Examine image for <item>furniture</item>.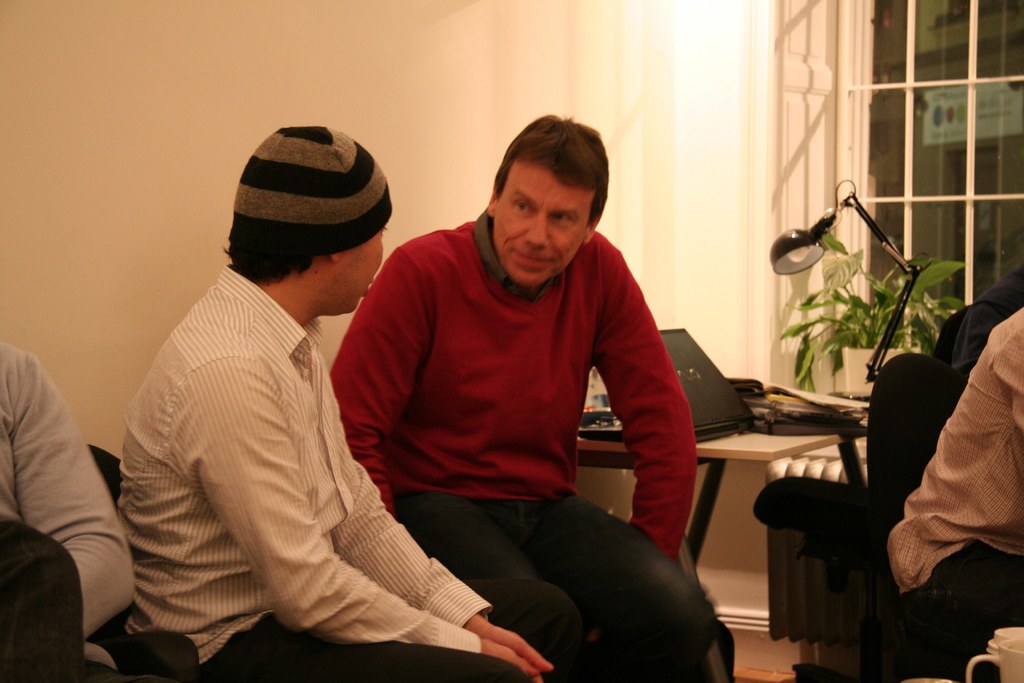
Examination result: {"left": 572, "top": 418, "right": 869, "bottom": 574}.
